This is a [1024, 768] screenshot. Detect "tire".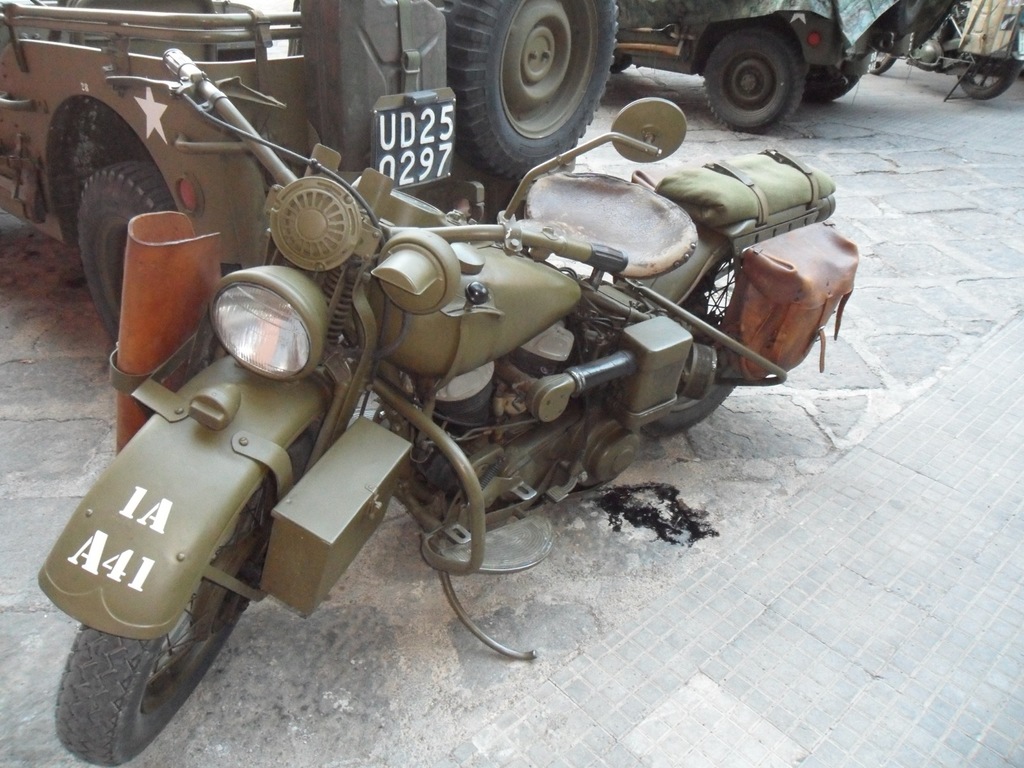
810,49,874,95.
